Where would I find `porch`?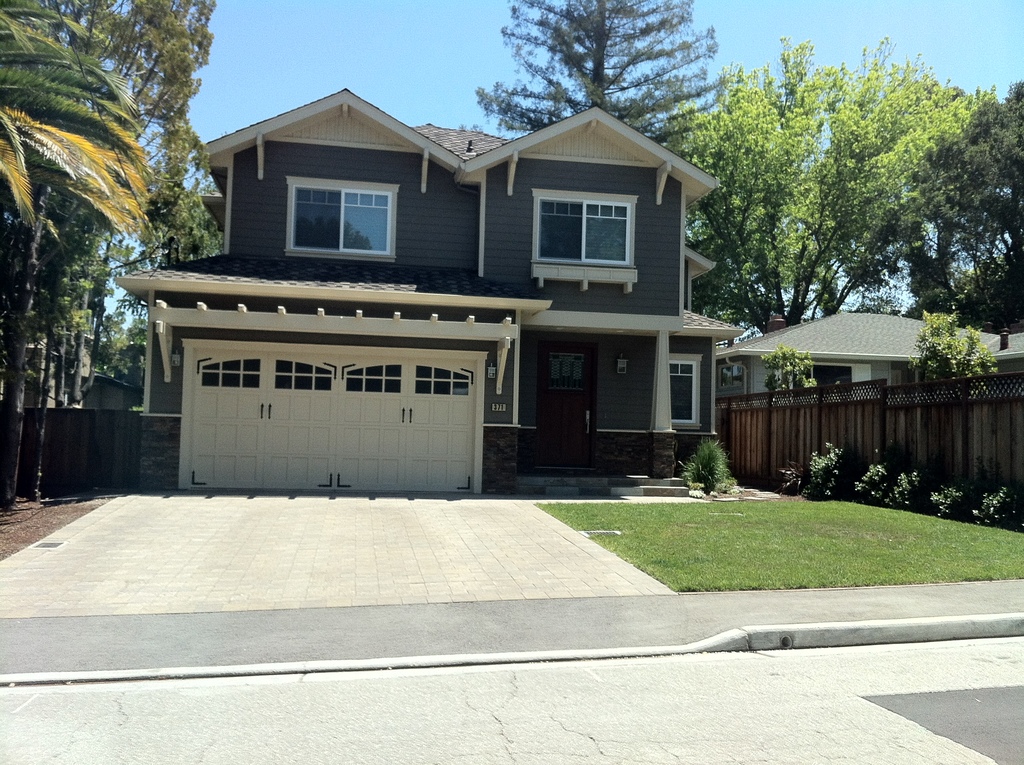
At left=518, top=469, right=688, bottom=495.
